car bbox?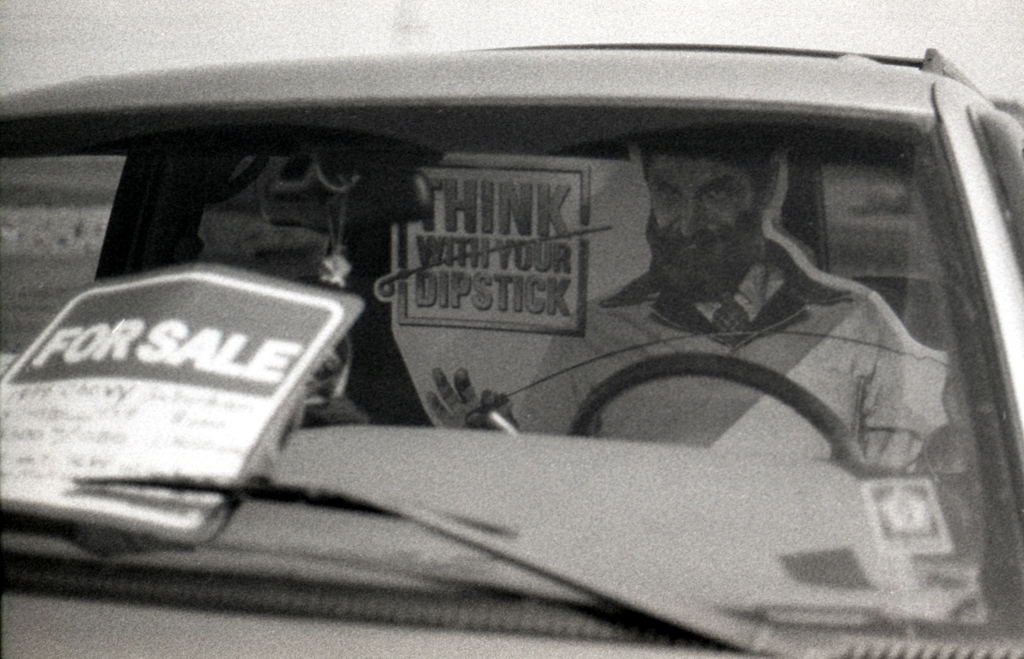
0, 31, 990, 643
